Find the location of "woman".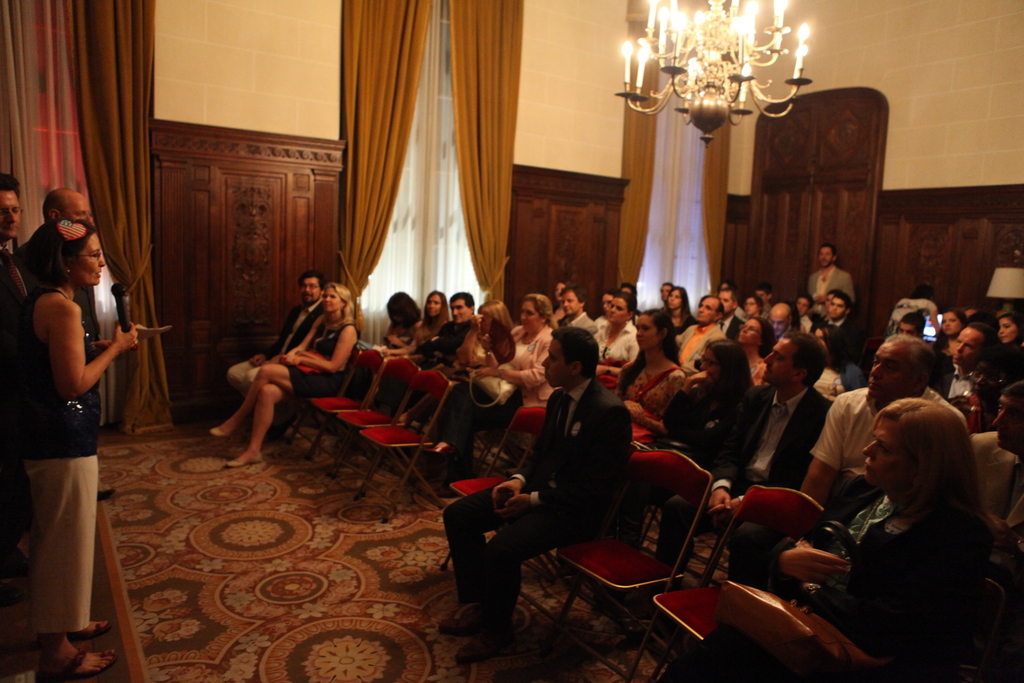
Location: 667/282/692/331.
